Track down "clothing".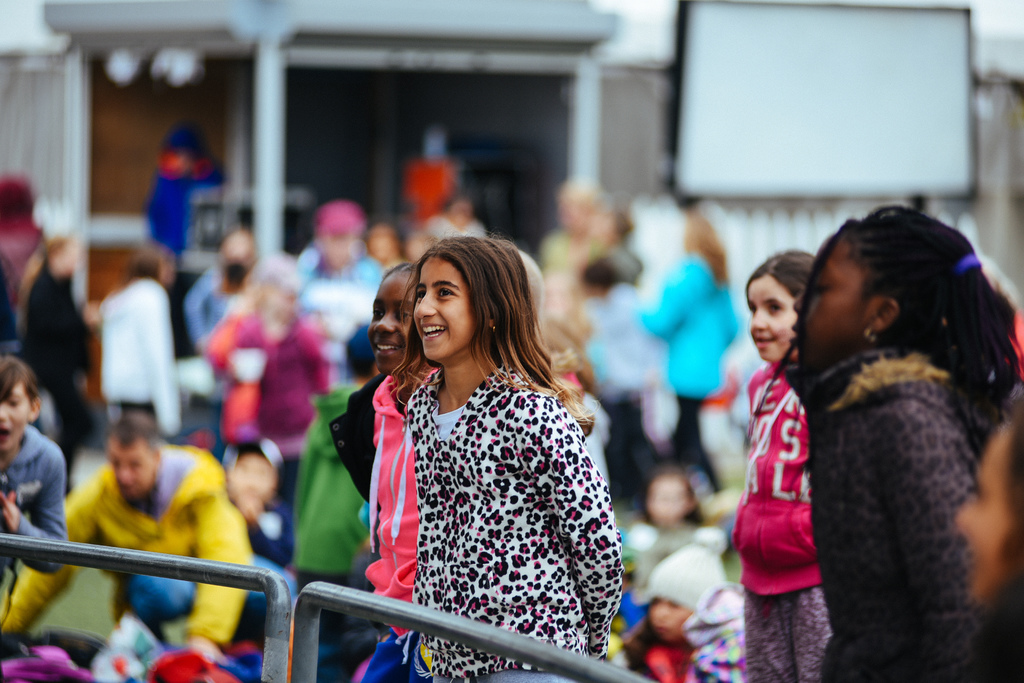
Tracked to 651,540,724,616.
